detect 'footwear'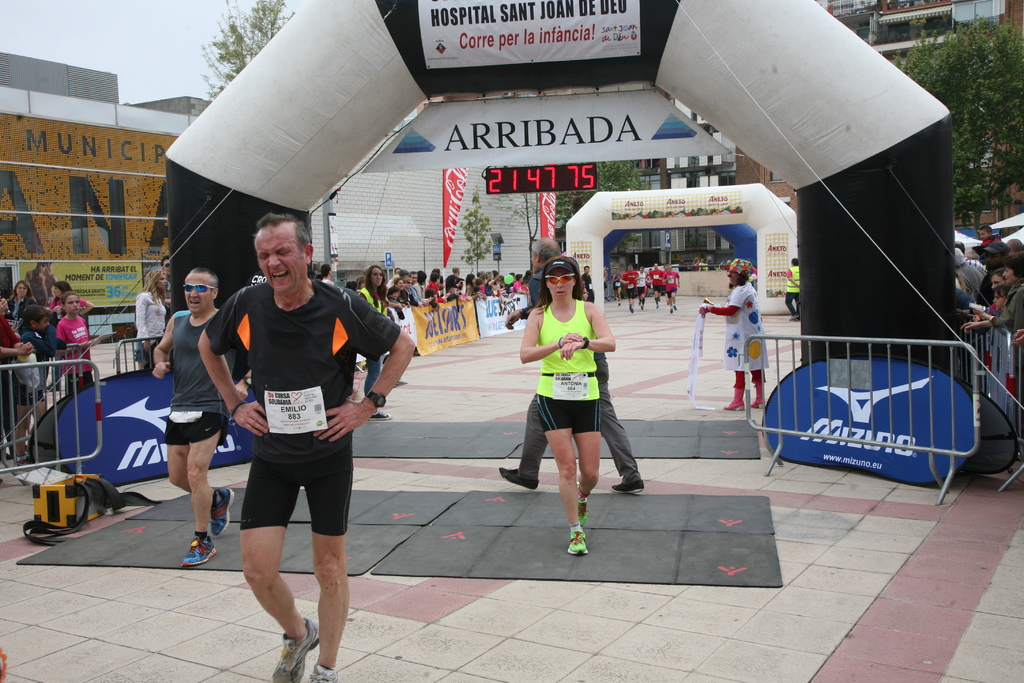
region(180, 539, 220, 566)
